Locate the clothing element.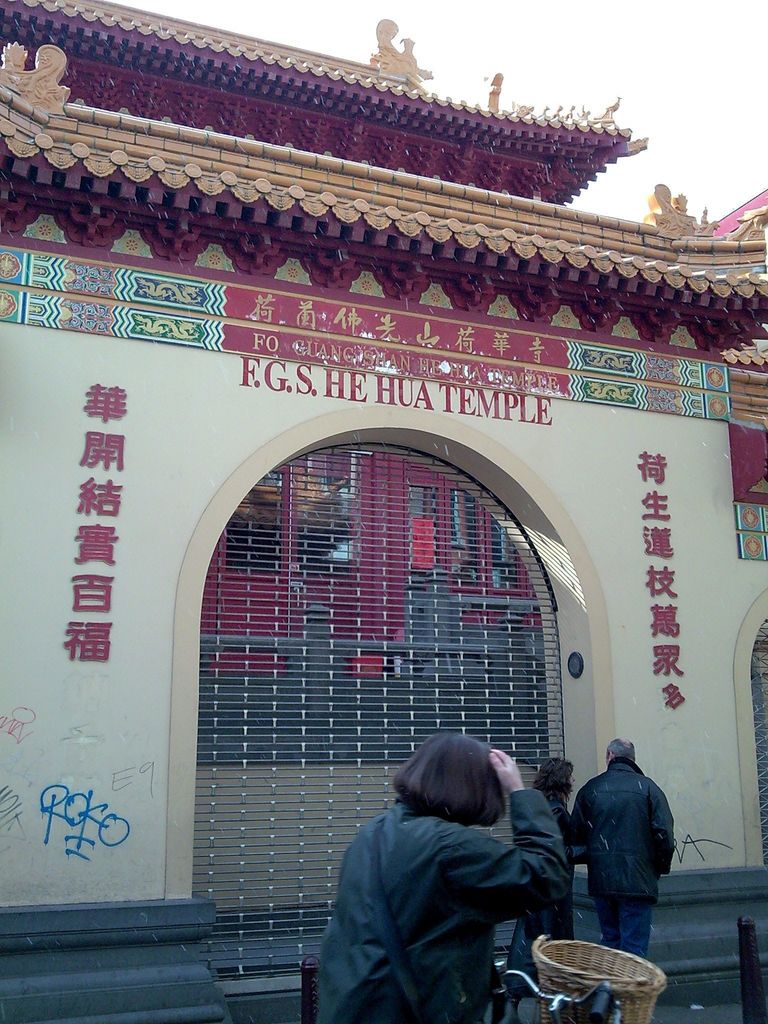
Element bbox: 566:756:678:959.
